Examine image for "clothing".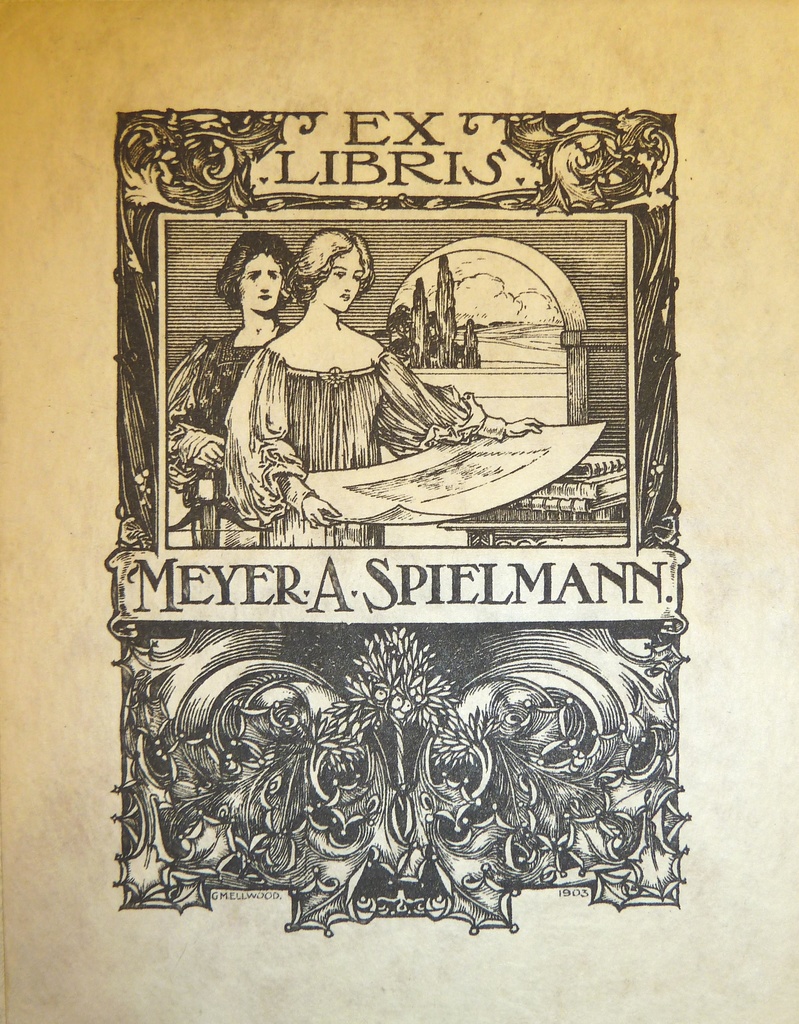
Examination result: 218 346 502 548.
